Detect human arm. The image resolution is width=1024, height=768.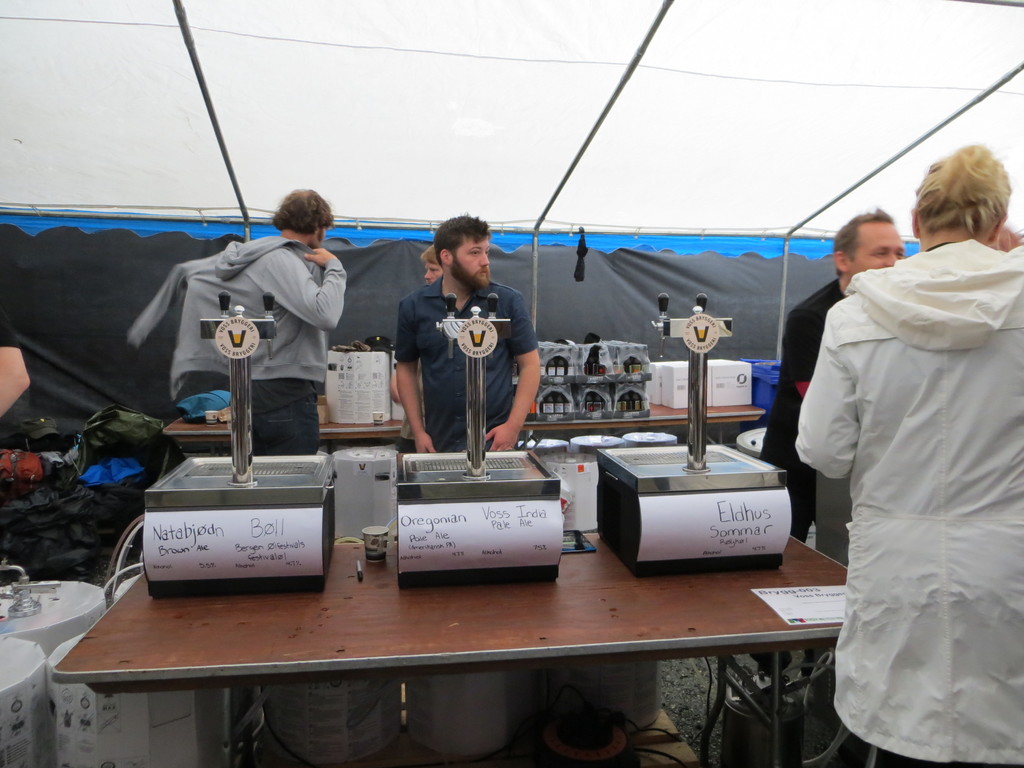
box(396, 299, 440, 454).
